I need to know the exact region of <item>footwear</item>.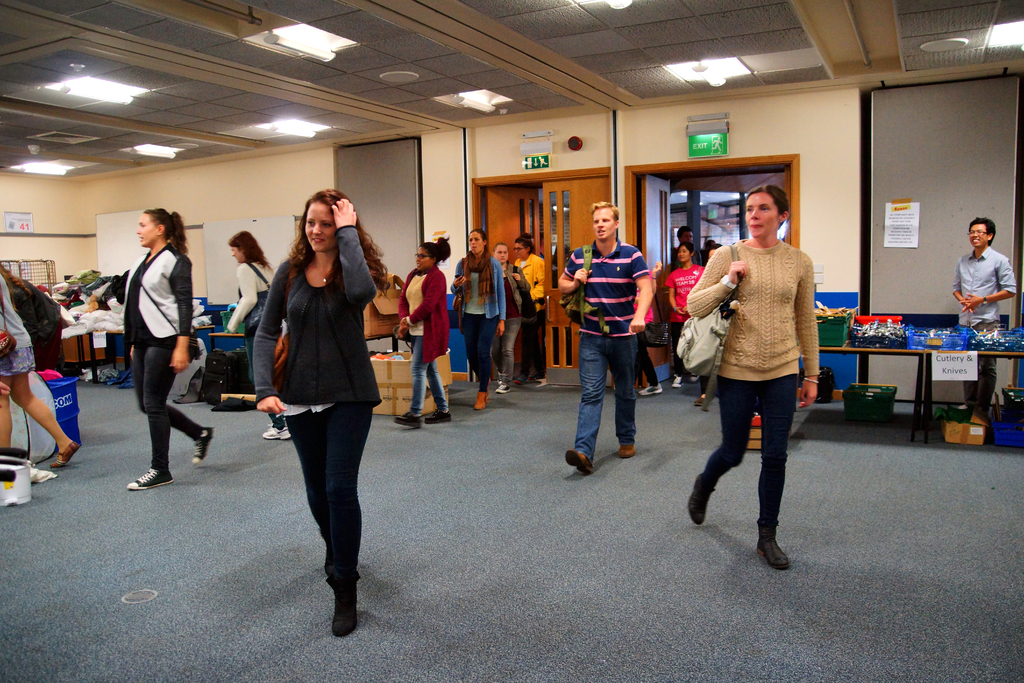
Region: (195,415,213,463).
